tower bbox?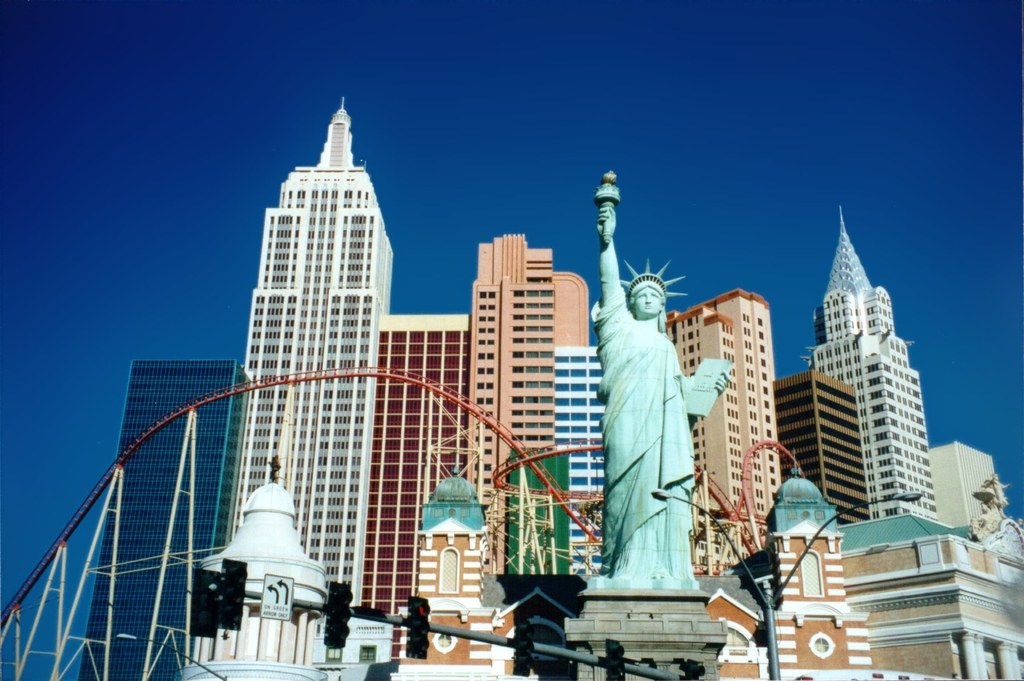
(381, 465, 524, 677)
